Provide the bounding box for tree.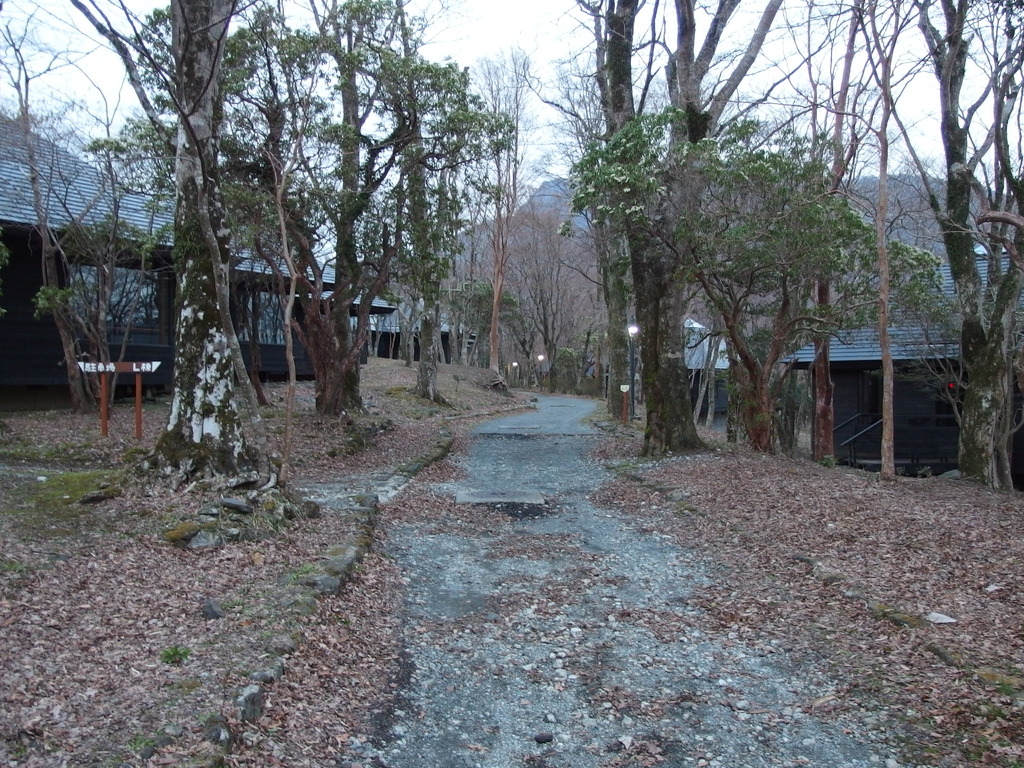
<region>461, 51, 572, 390</region>.
